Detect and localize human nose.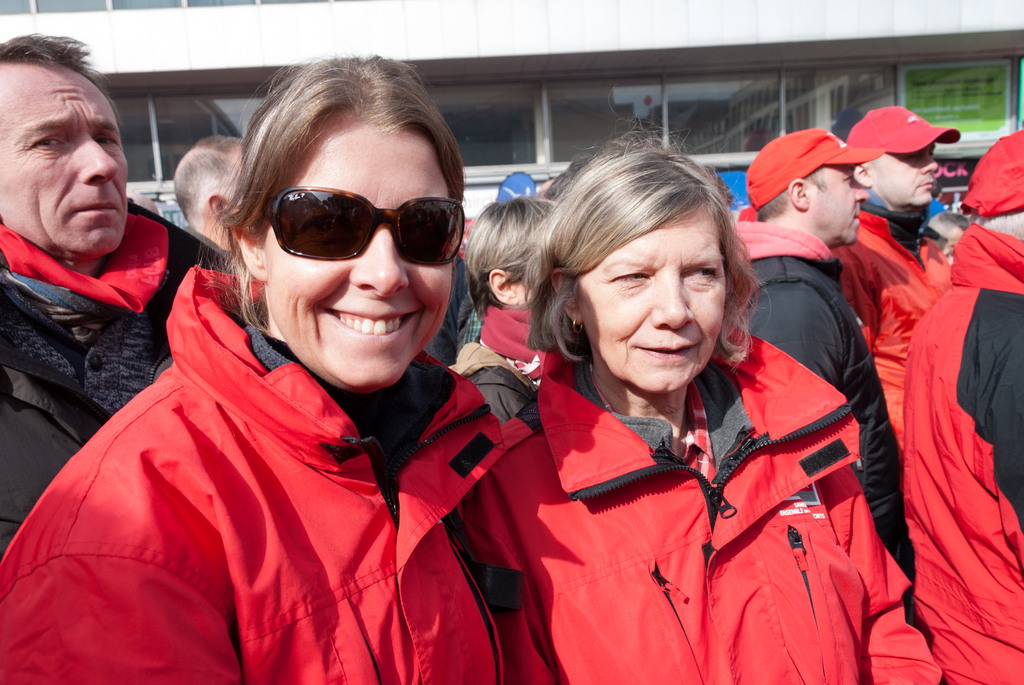
Localized at select_region(858, 181, 872, 198).
